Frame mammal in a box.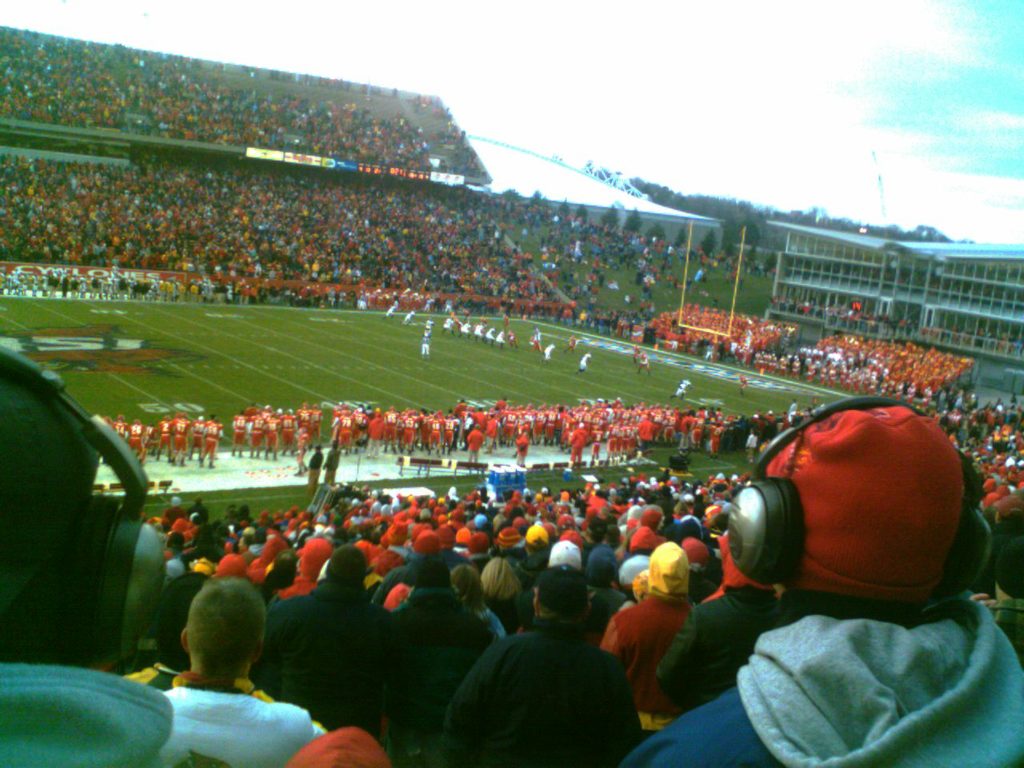
select_region(418, 330, 429, 355).
